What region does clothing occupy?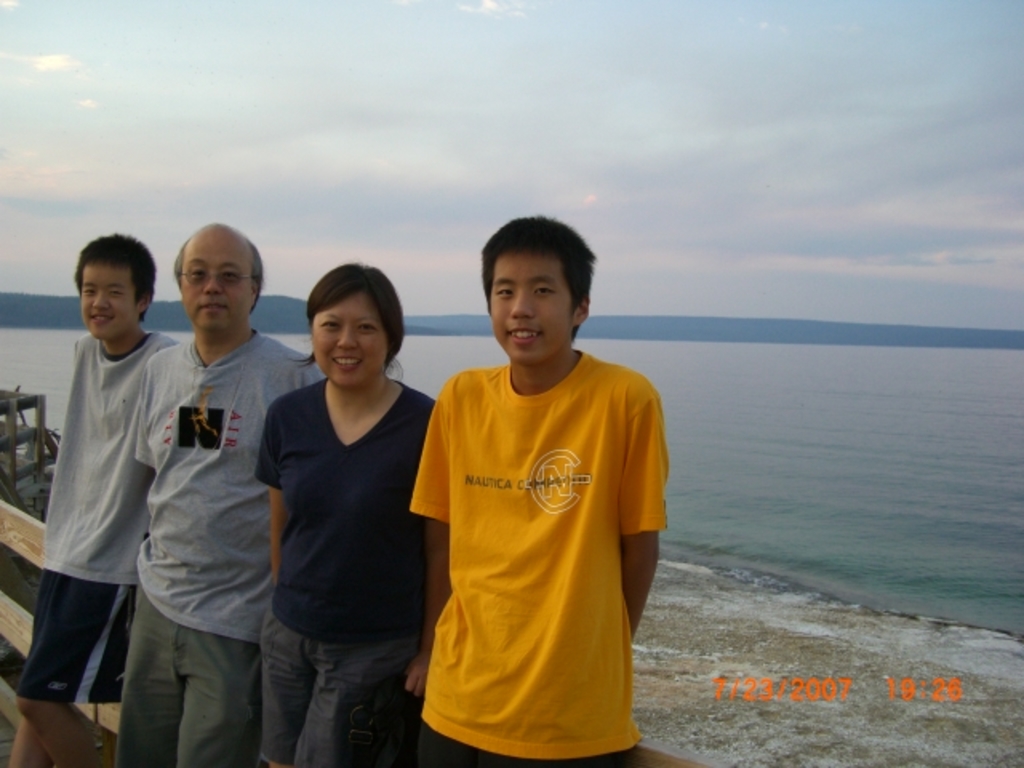
bbox=(13, 325, 181, 704).
